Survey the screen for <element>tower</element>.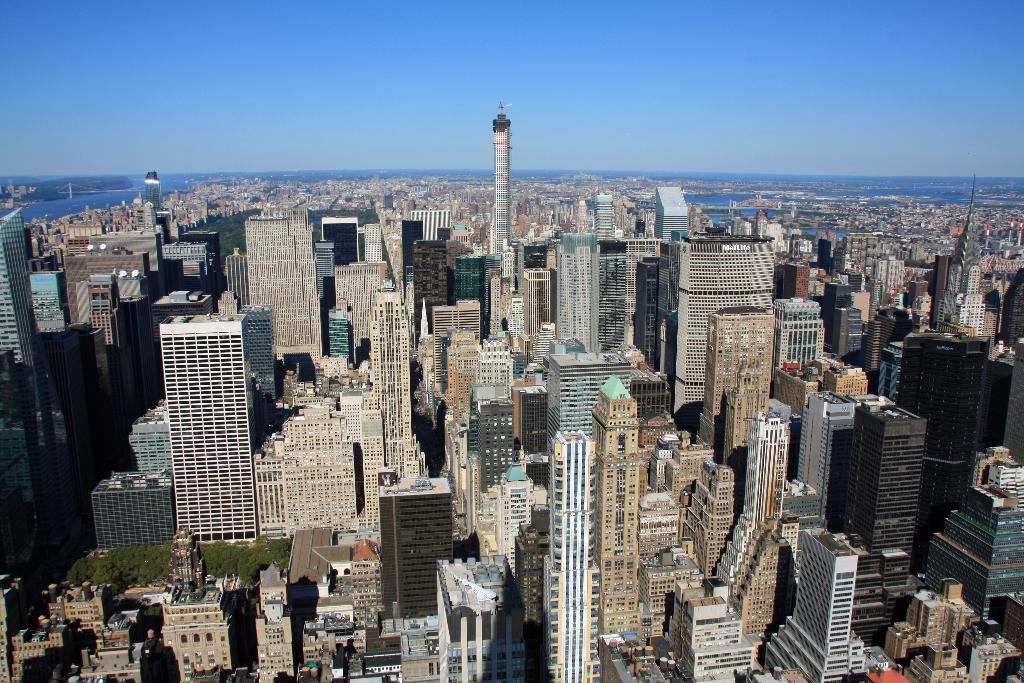
Survey found: <bbox>942, 181, 986, 339</bbox>.
